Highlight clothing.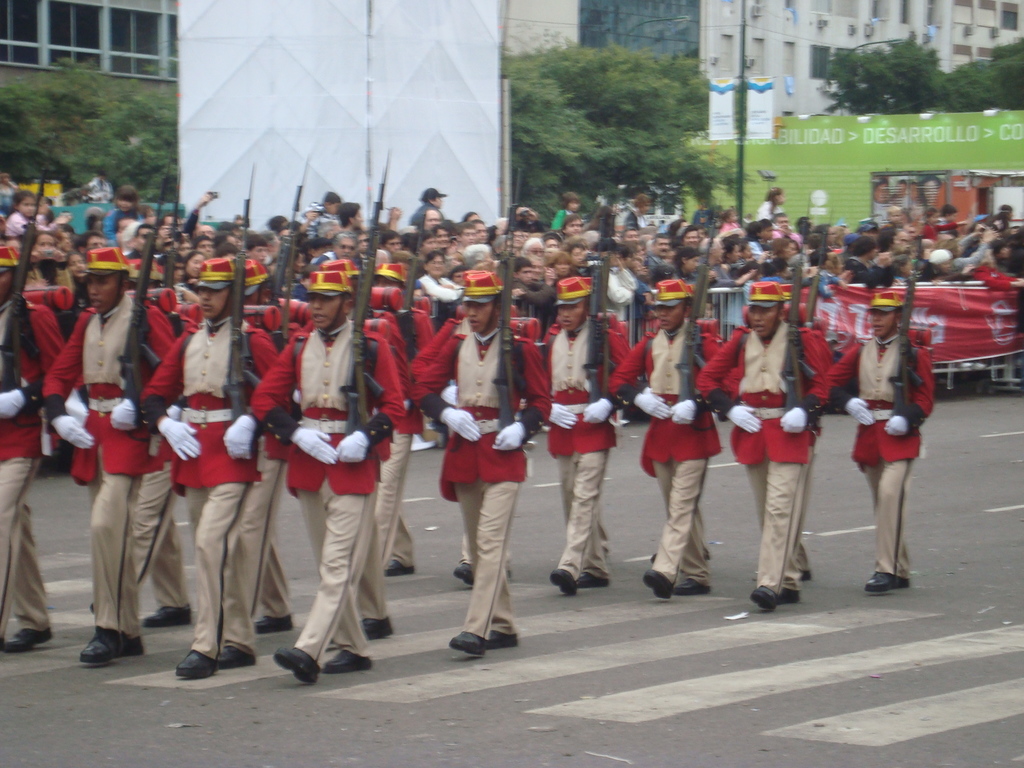
Highlighted region: 909:192:927:223.
